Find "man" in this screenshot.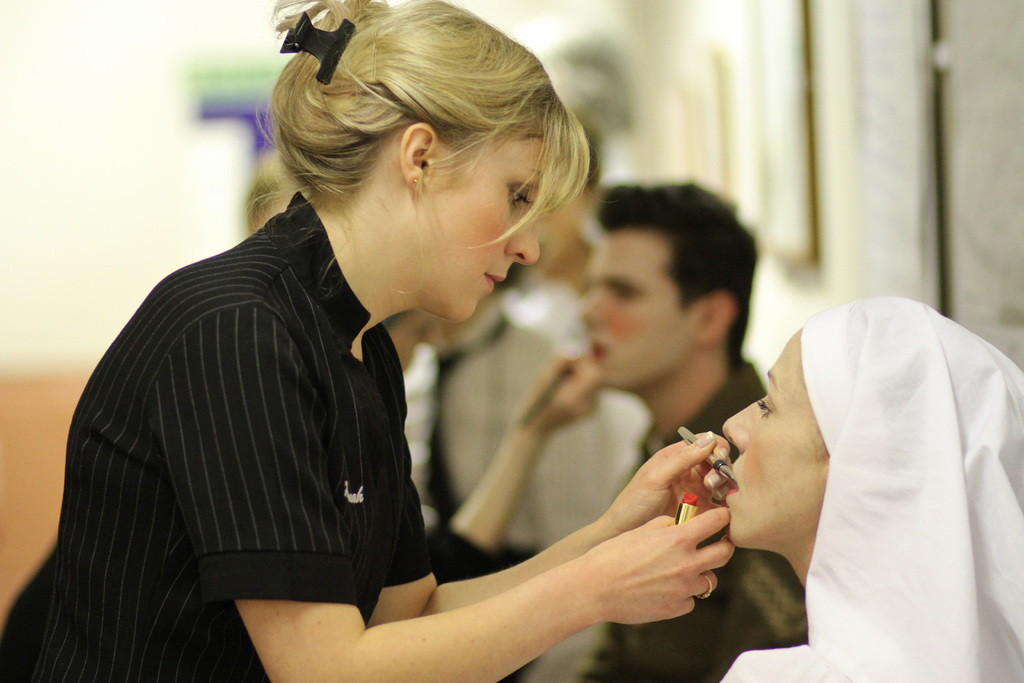
The bounding box for "man" is Rect(499, 128, 655, 447).
